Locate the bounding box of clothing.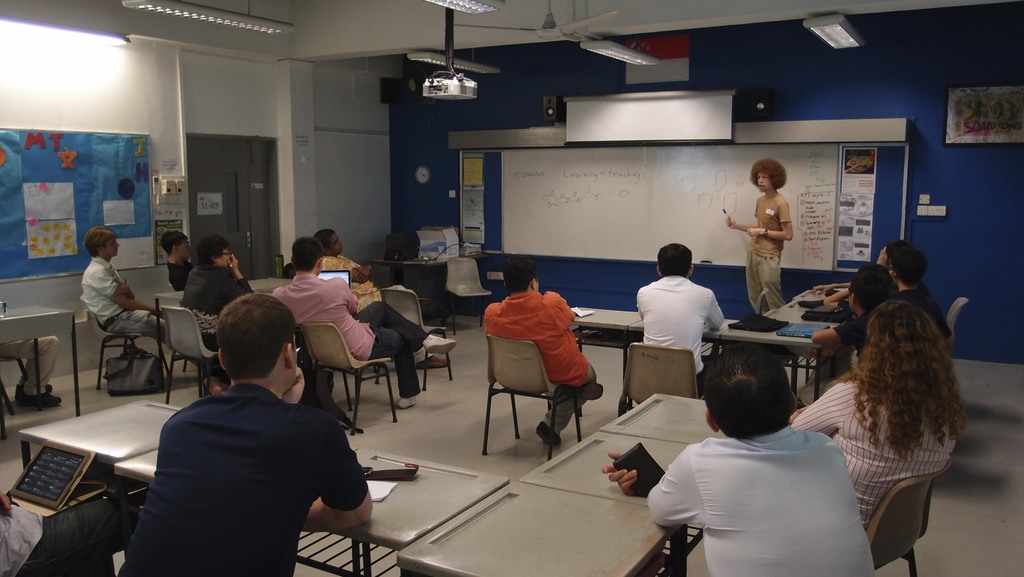
Bounding box: <region>483, 289, 609, 427</region>.
